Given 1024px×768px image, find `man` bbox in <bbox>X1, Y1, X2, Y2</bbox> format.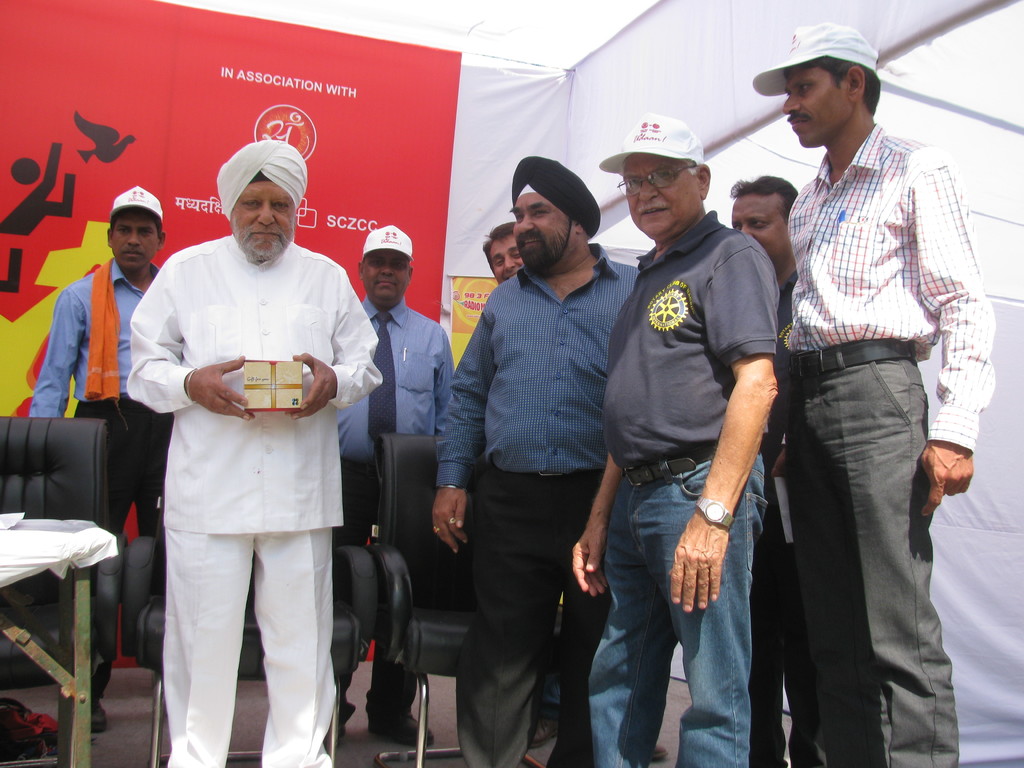
<bbox>745, 37, 990, 726</bbox>.
